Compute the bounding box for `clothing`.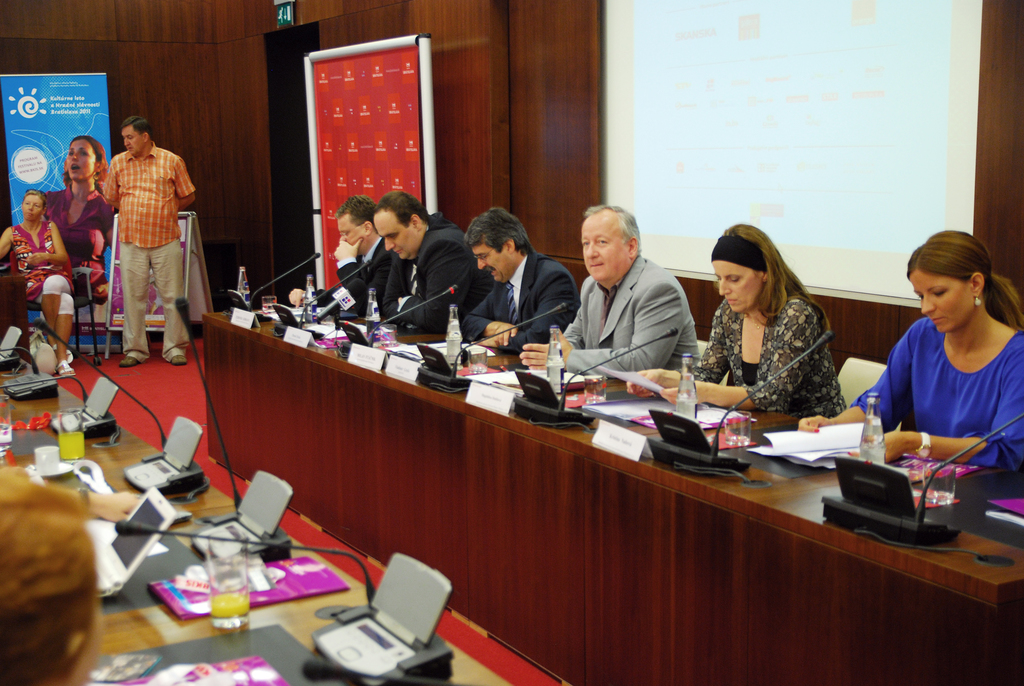
[858, 315, 1023, 469].
